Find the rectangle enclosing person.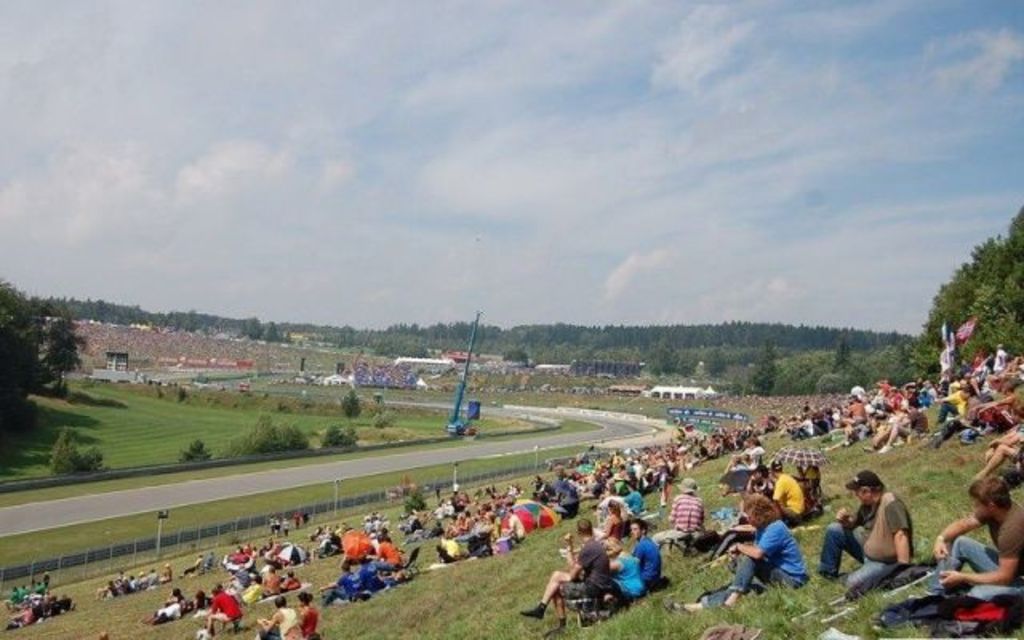
910,475,1022,595.
